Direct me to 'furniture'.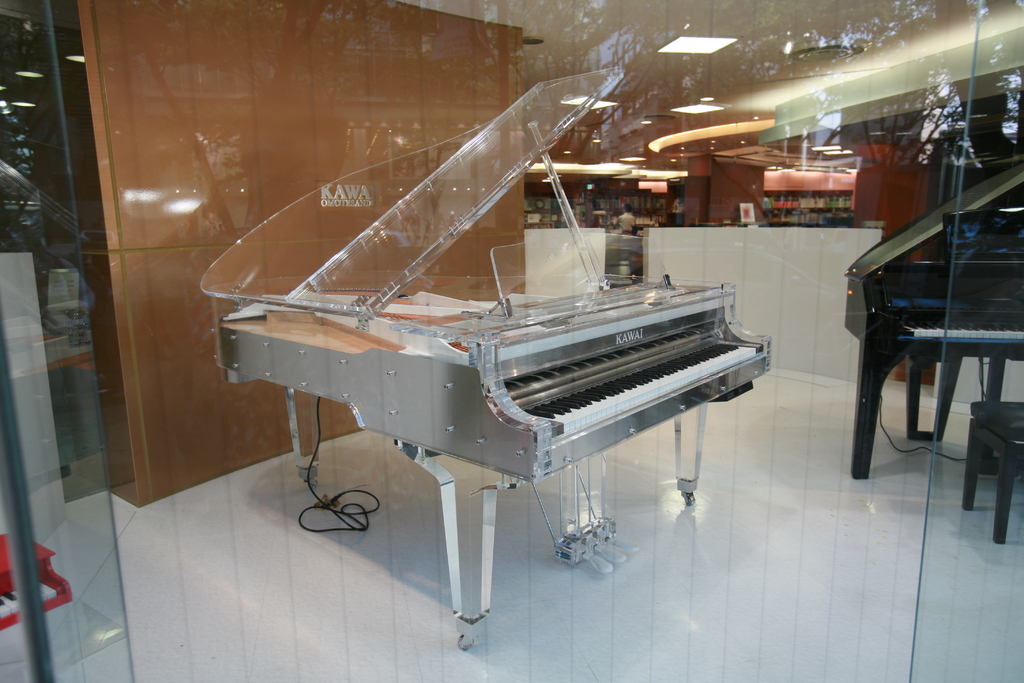
Direction: [left=961, top=399, right=1023, bottom=542].
